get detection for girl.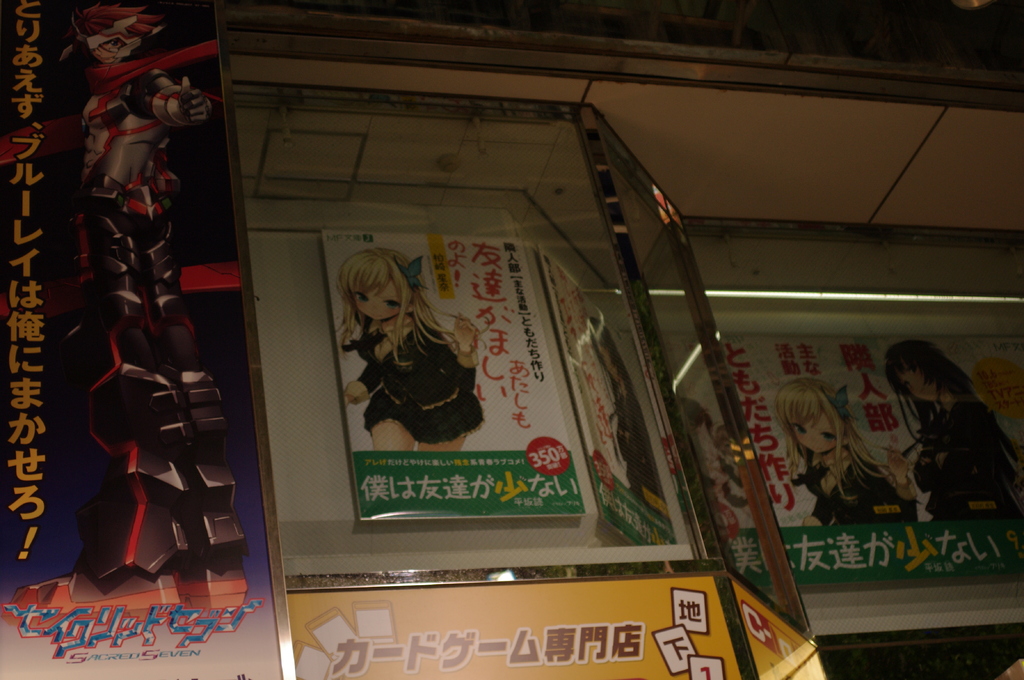
Detection: <bbox>767, 373, 922, 529</bbox>.
